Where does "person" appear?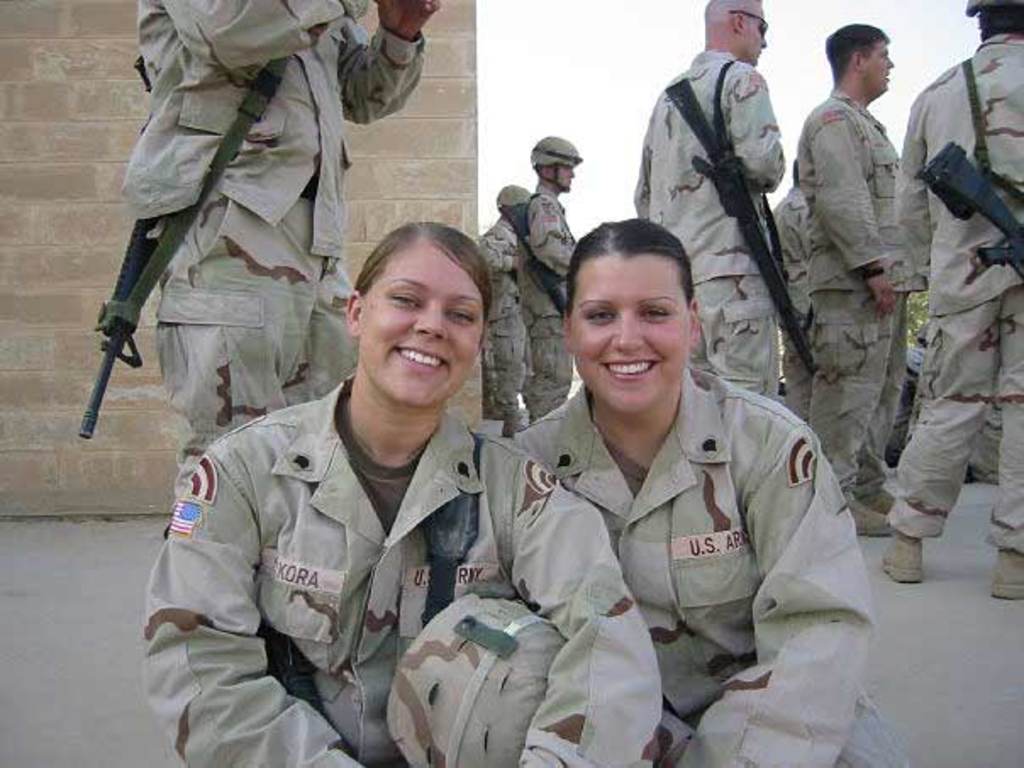
Appears at locate(631, 0, 782, 397).
